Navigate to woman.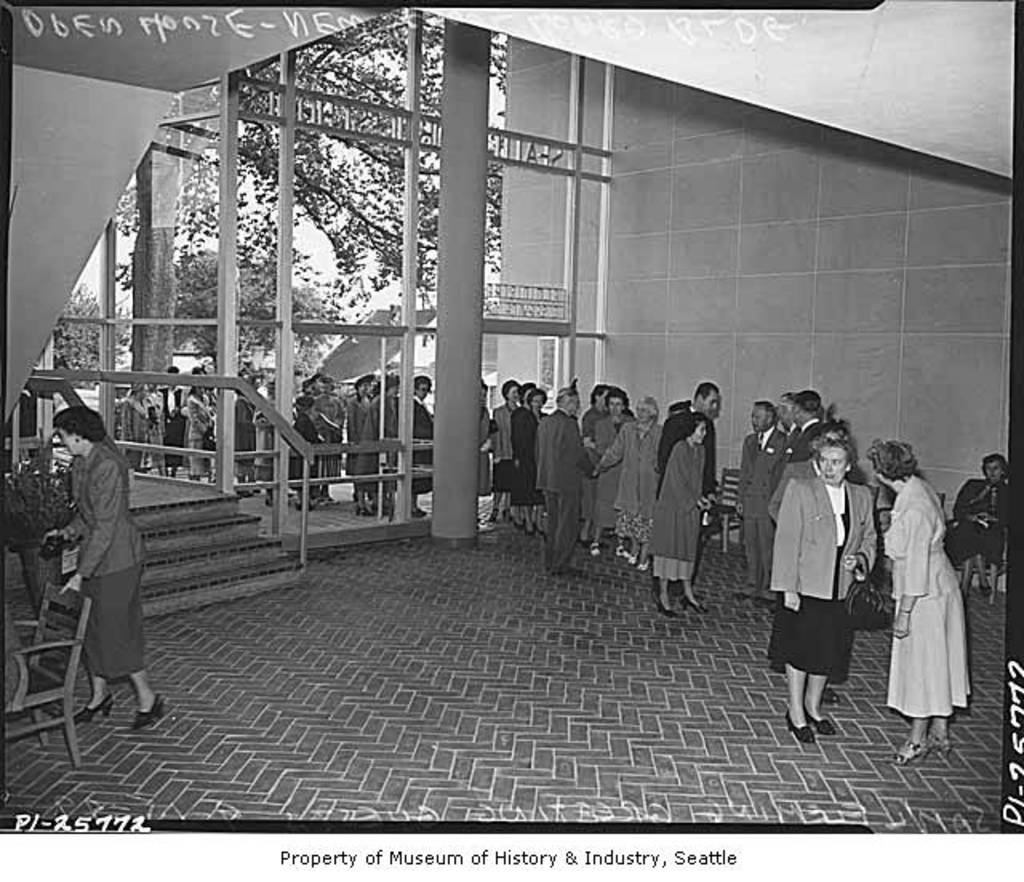
Navigation target: l=856, t=437, r=968, b=770.
